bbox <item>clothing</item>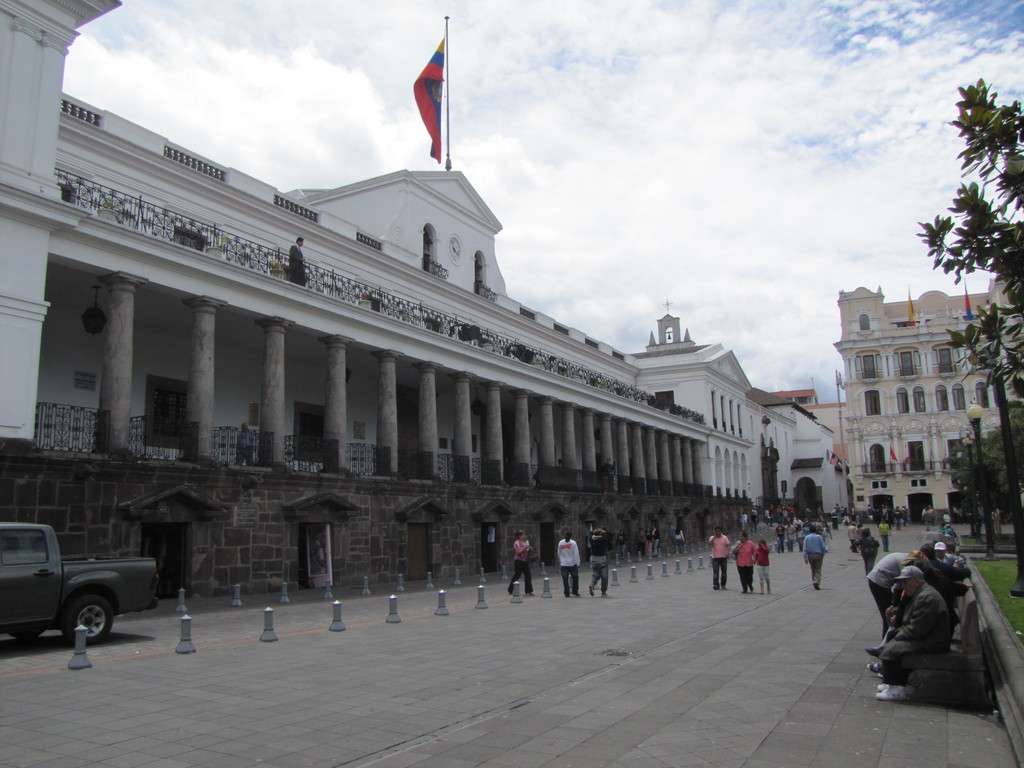
bbox=[563, 538, 581, 591]
